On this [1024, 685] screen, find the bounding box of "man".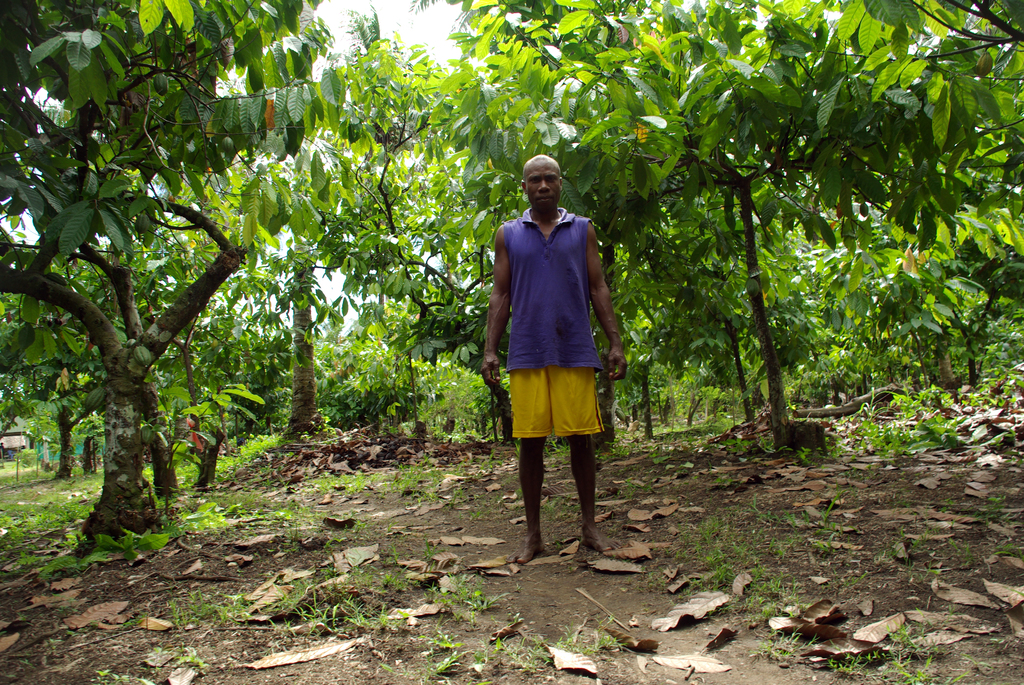
Bounding box: bbox(483, 161, 621, 559).
